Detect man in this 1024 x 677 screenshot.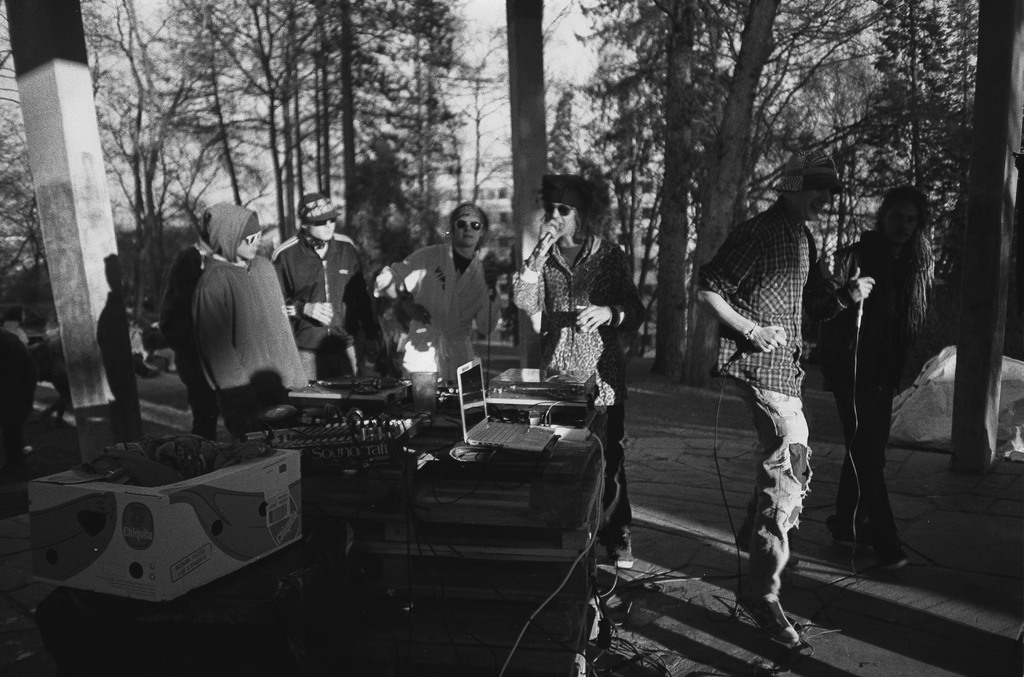
Detection: BBox(703, 150, 845, 647).
